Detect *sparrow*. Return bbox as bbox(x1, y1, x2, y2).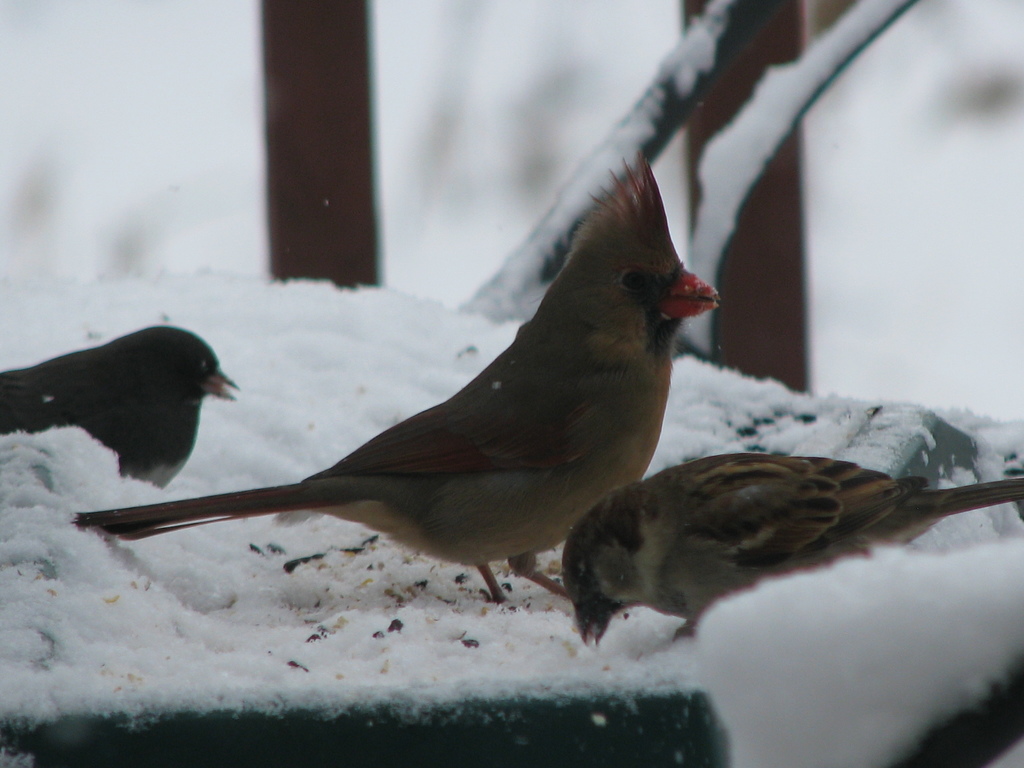
bbox(0, 324, 234, 490).
